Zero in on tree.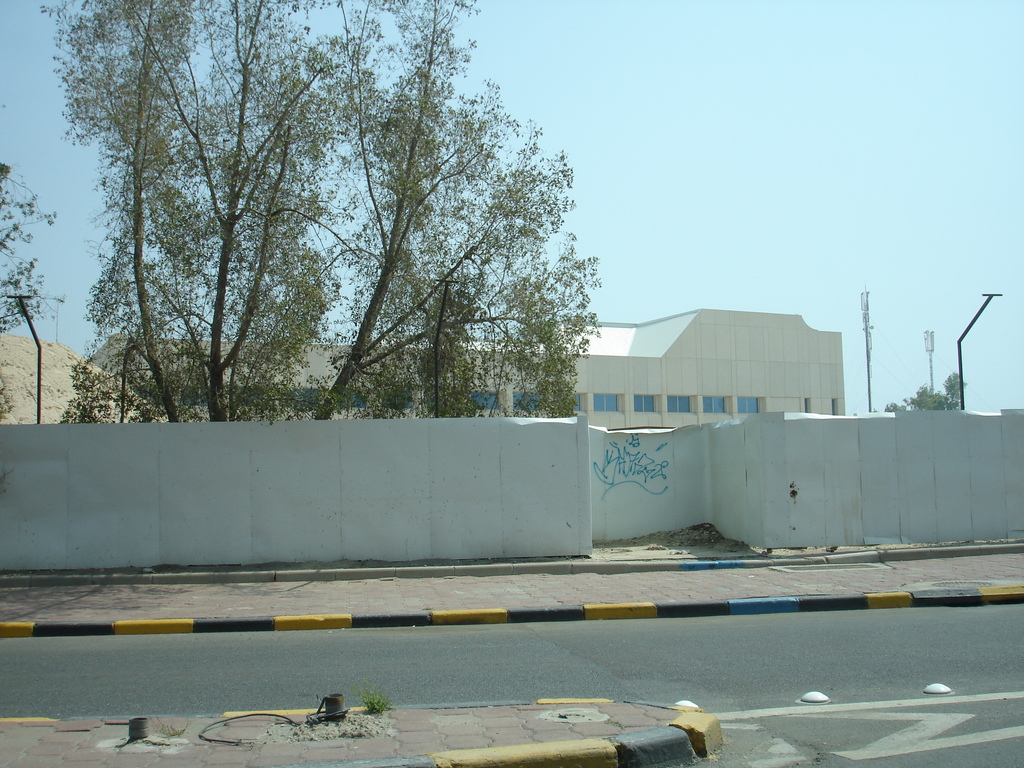
Zeroed in: bbox(61, 339, 161, 415).
